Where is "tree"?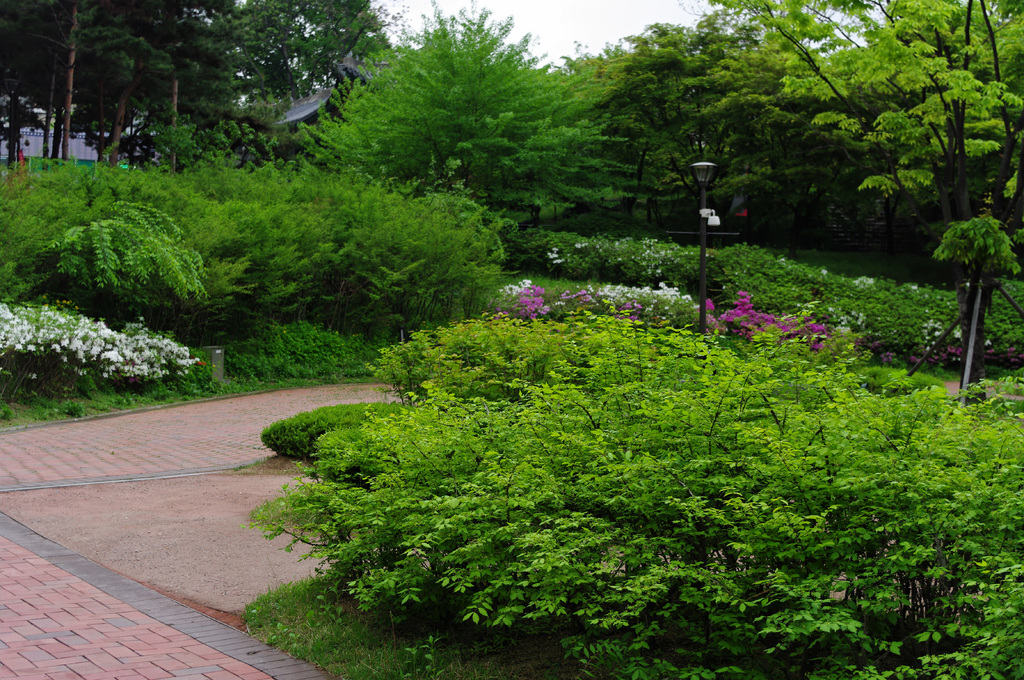
x1=285, y1=0, x2=625, y2=206.
